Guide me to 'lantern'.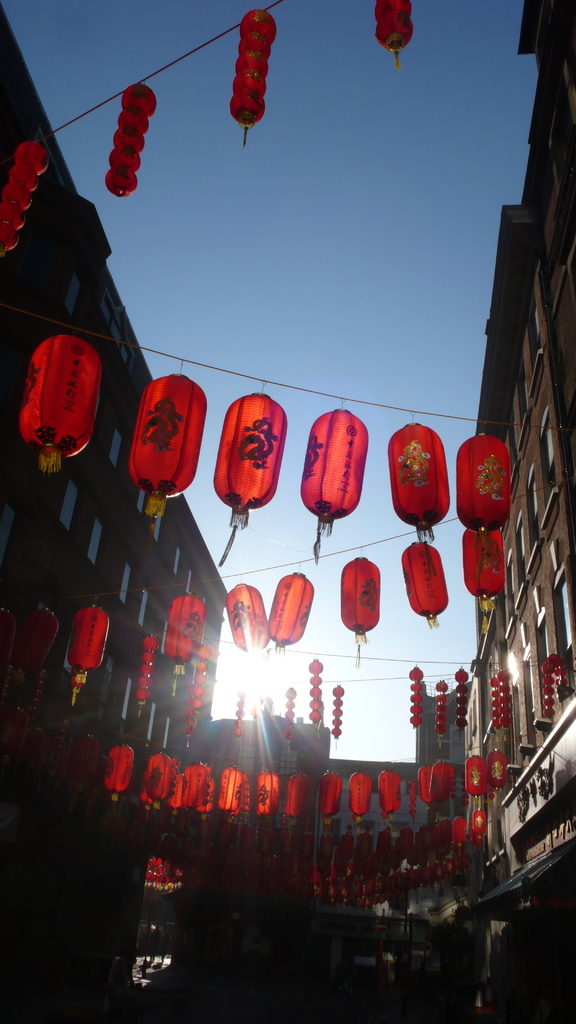
Guidance: {"left": 435, "top": 679, "right": 449, "bottom": 739}.
